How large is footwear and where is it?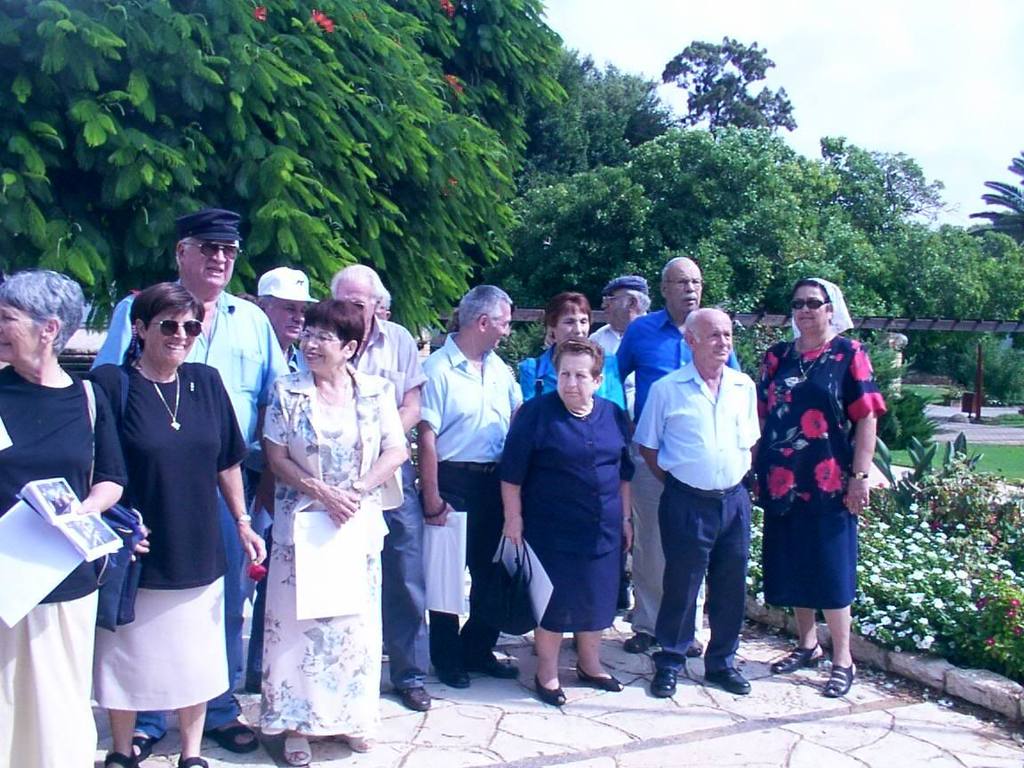
Bounding box: (708,667,750,695).
